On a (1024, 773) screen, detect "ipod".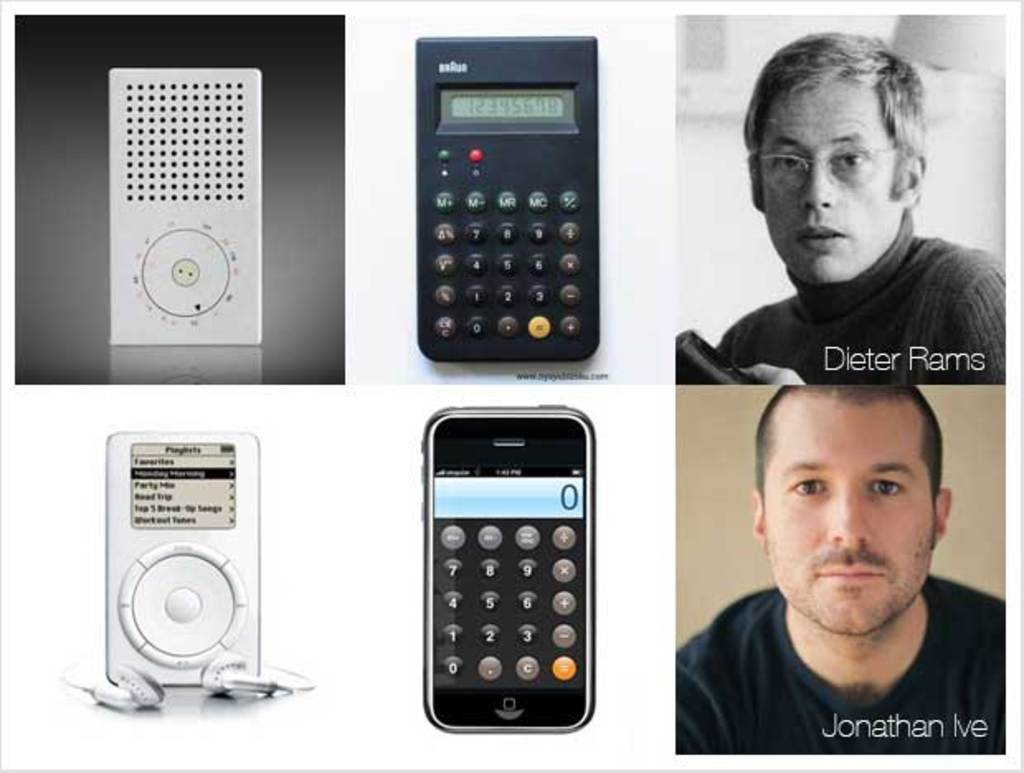
bbox=[102, 424, 261, 685].
